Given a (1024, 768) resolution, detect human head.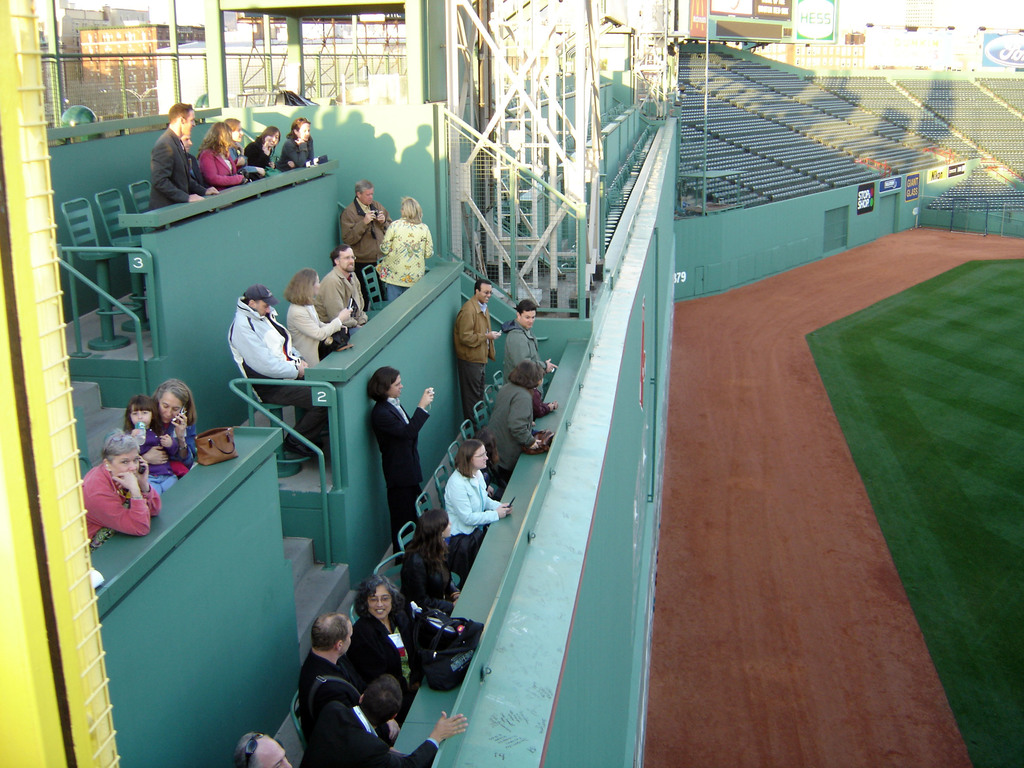
(511,361,538,394).
